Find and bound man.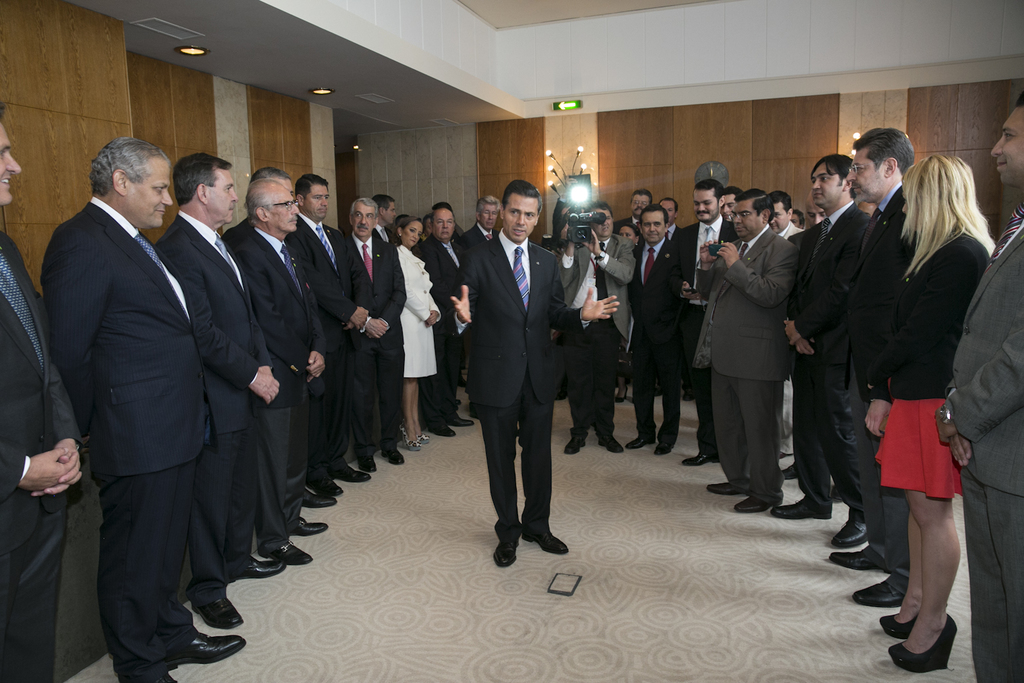
Bound: [628,186,651,225].
